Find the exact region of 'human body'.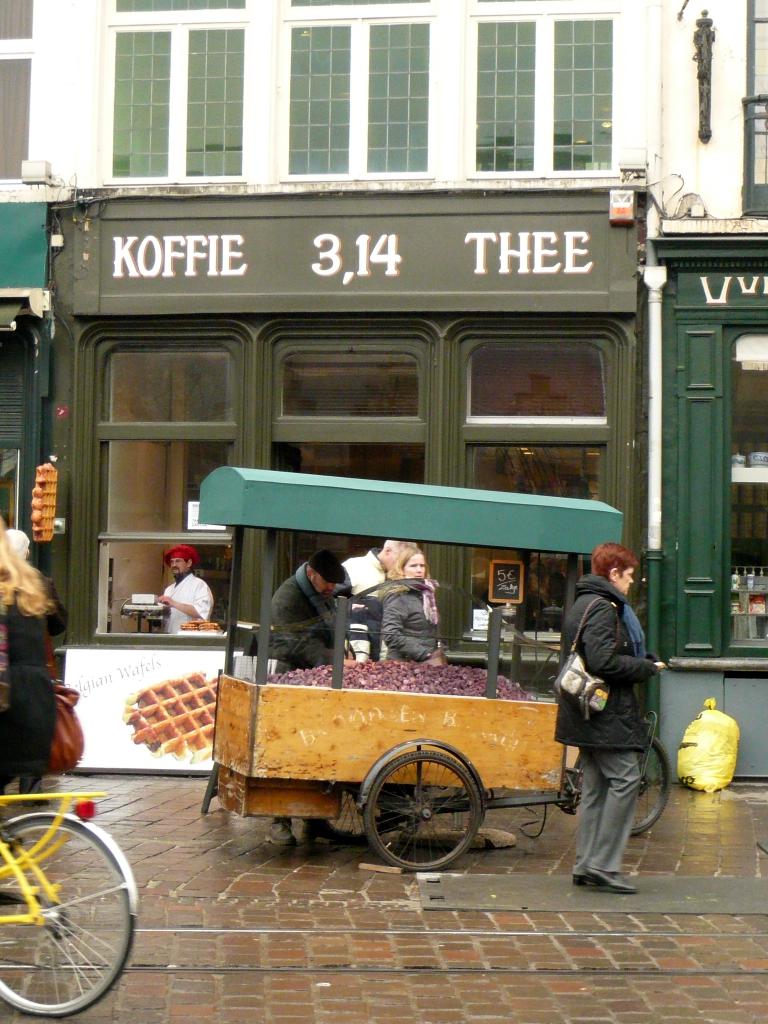
Exact region: 340,536,417,665.
